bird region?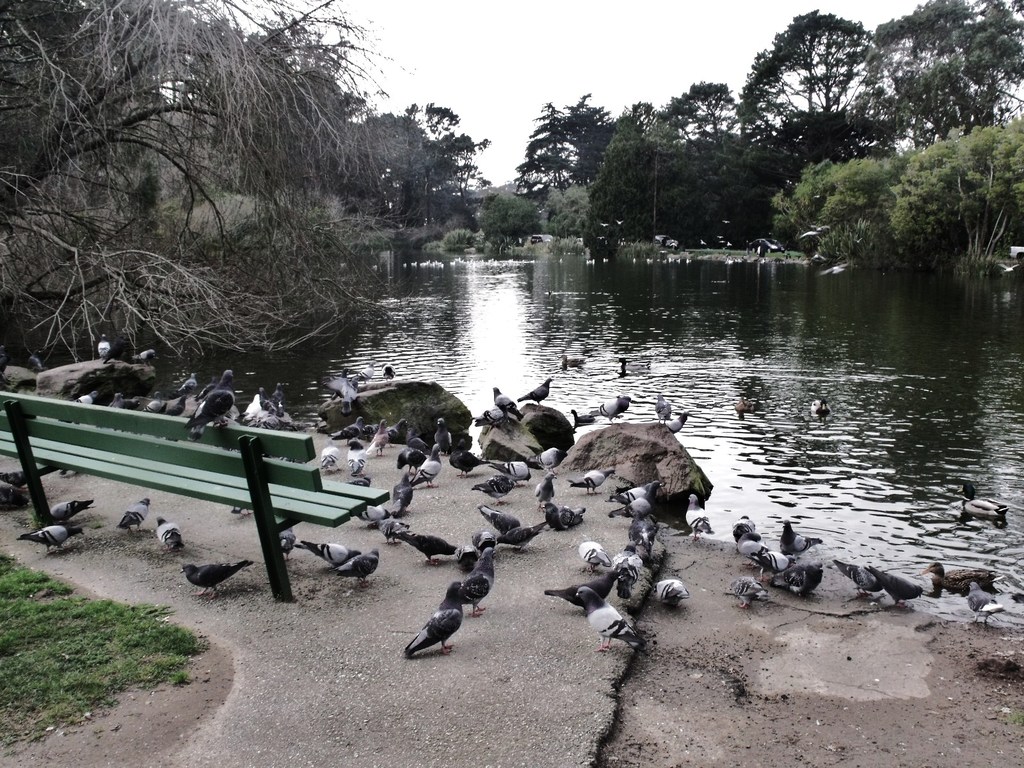
x1=966, y1=591, x2=1010, y2=622
